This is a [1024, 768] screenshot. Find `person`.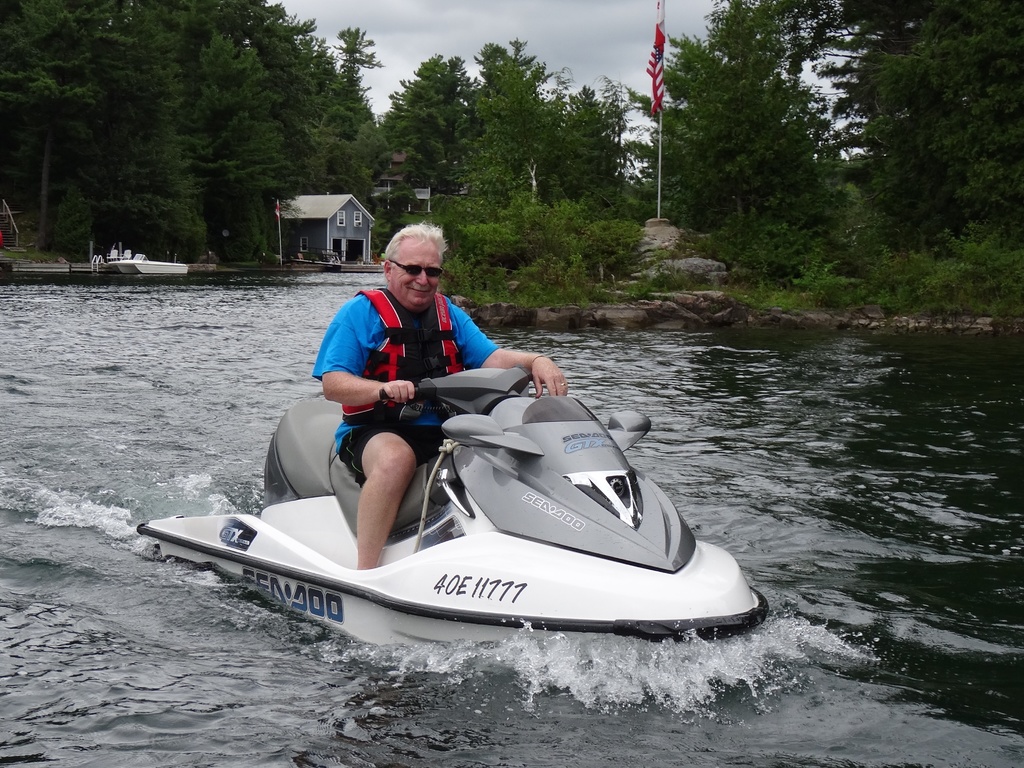
Bounding box: pyautogui.locateOnScreen(291, 220, 565, 482).
